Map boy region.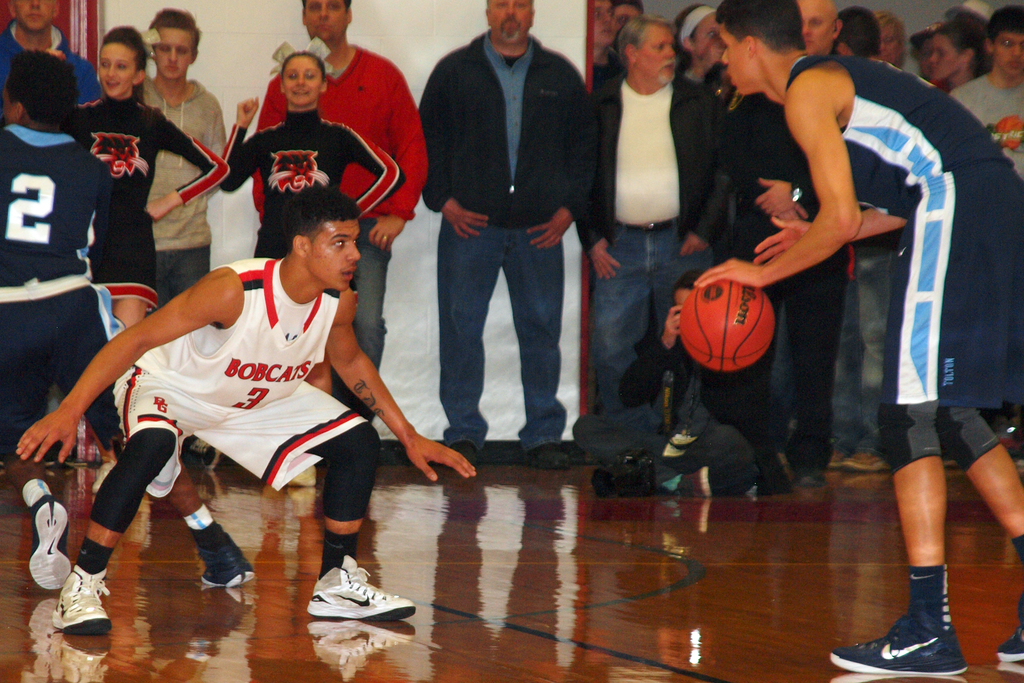
Mapped to [0,52,254,591].
